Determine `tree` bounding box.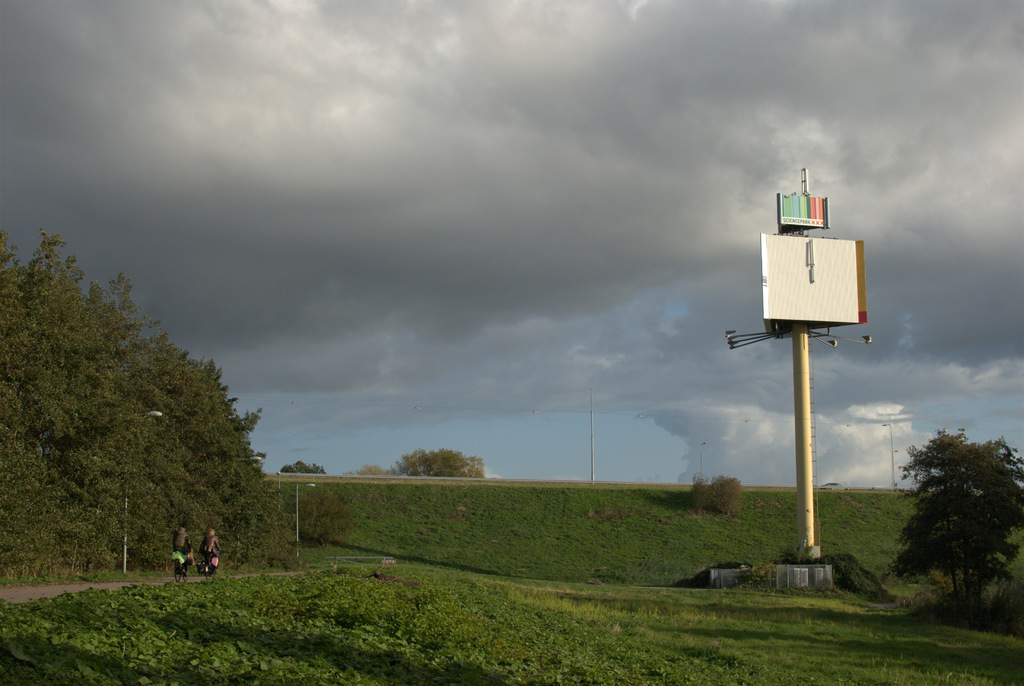
Determined: bbox=[0, 225, 302, 579].
